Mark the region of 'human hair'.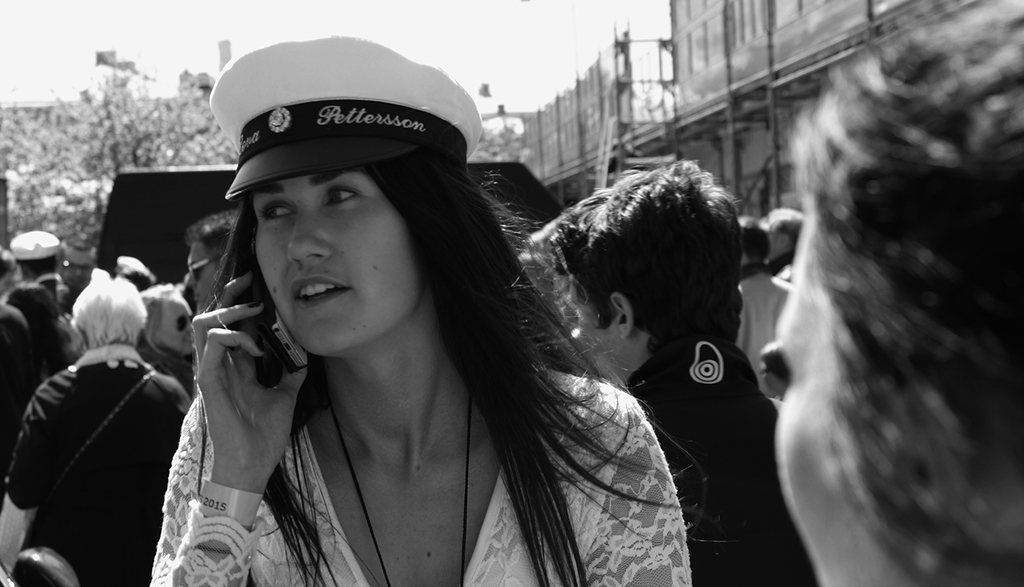
Region: <bbox>140, 282, 177, 349</bbox>.
